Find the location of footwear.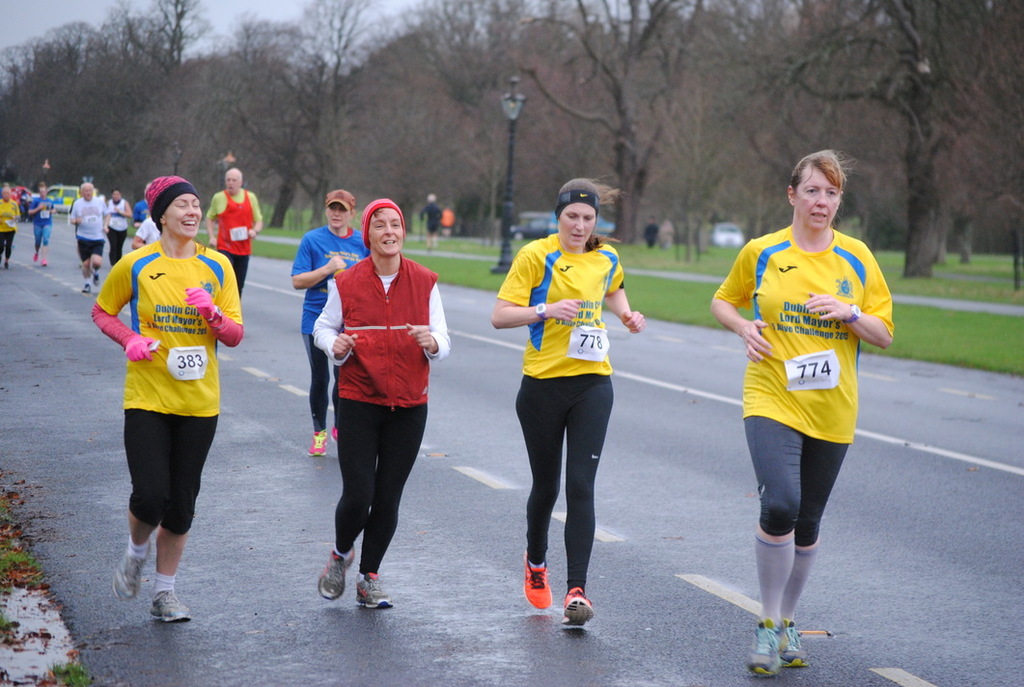
Location: bbox=(310, 426, 330, 458).
